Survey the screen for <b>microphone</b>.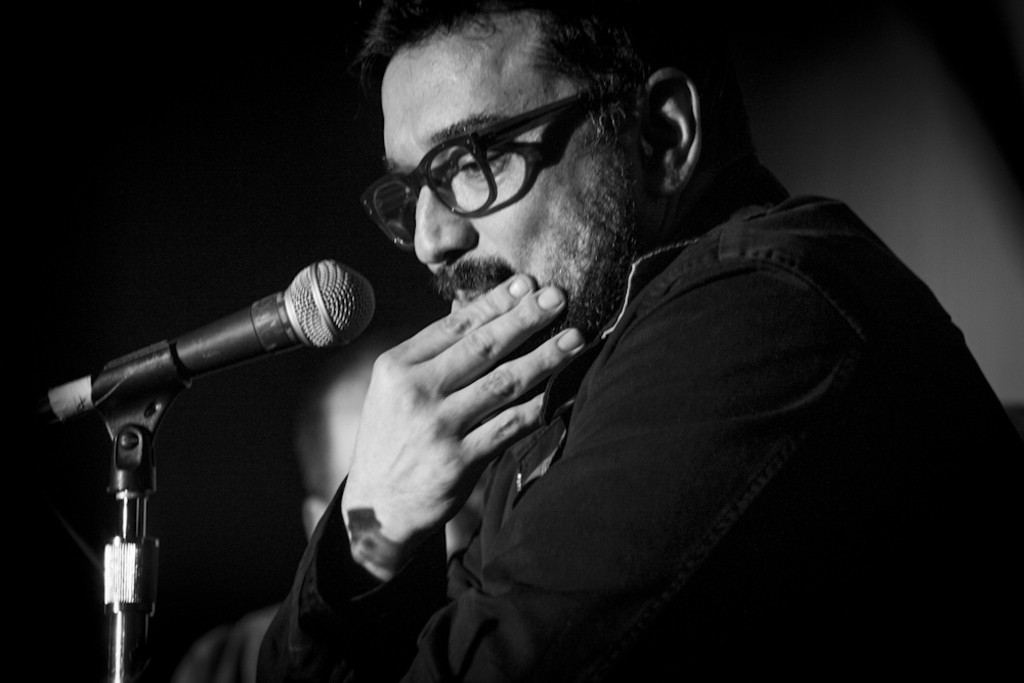
Survey found: x1=0 y1=254 x2=381 y2=457.
